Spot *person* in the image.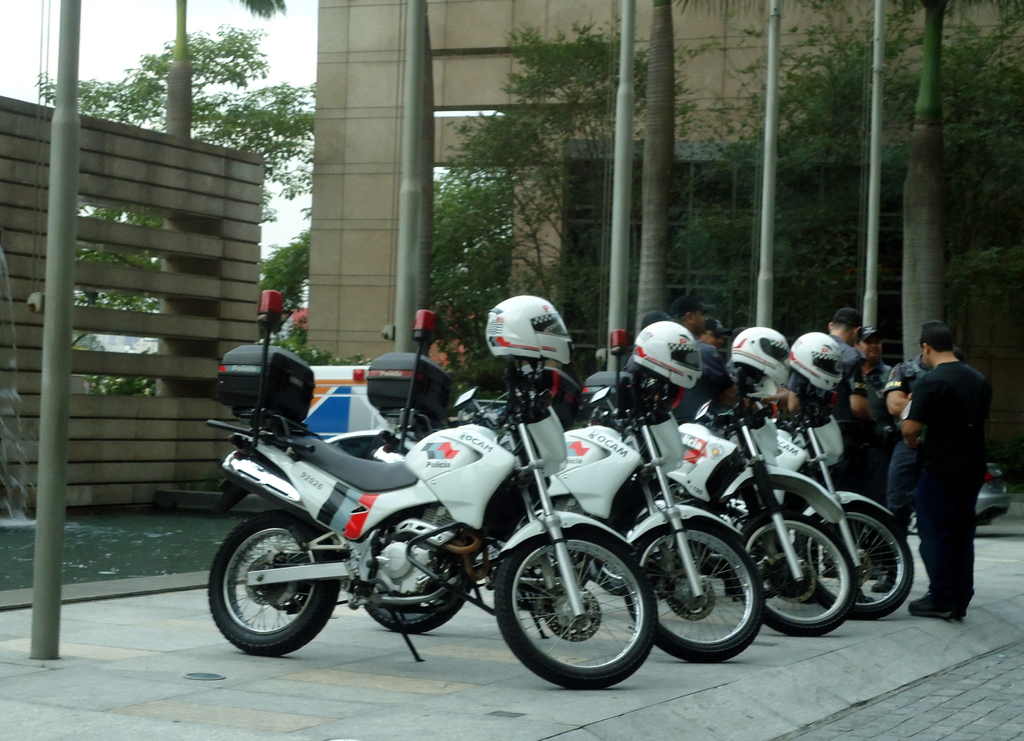
*person* found at BBox(884, 340, 957, 532).
